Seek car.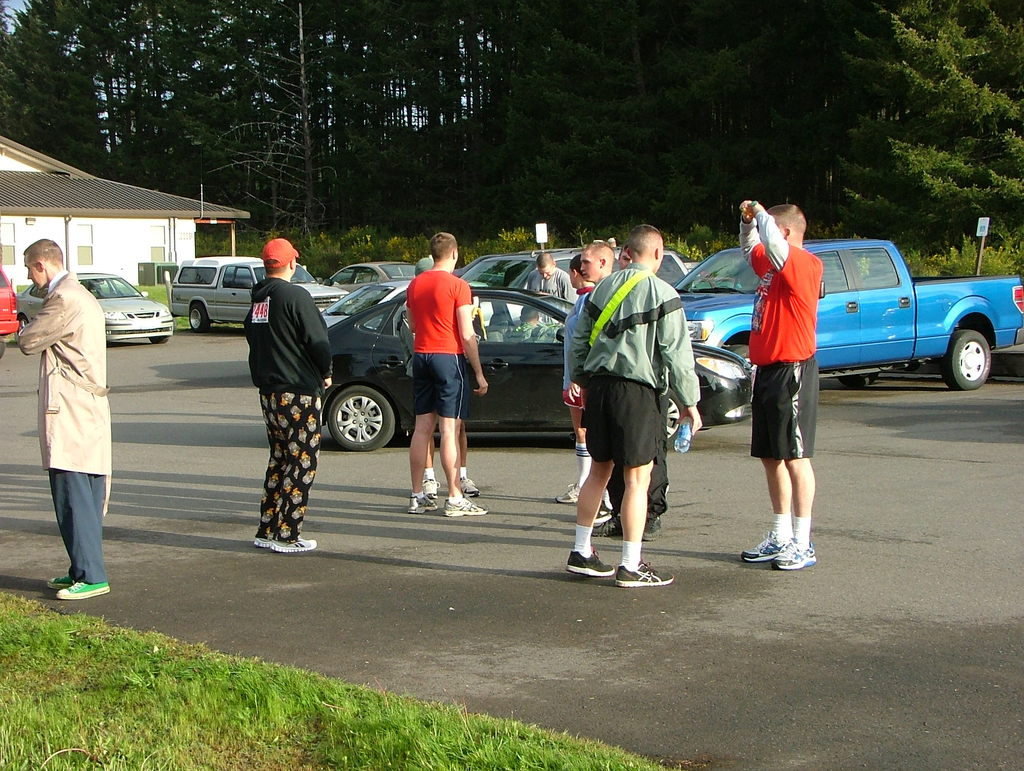
(left=335, top=259, right=420, bottom=293).
